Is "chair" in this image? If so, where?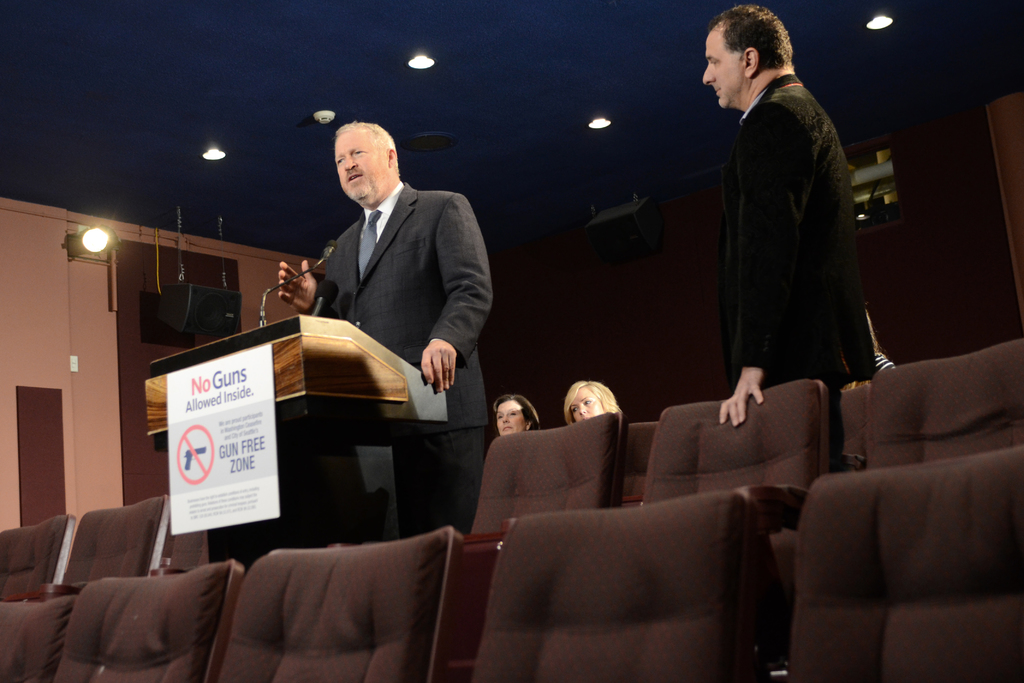
Yes, at rect(471, 486, 774, 682).
